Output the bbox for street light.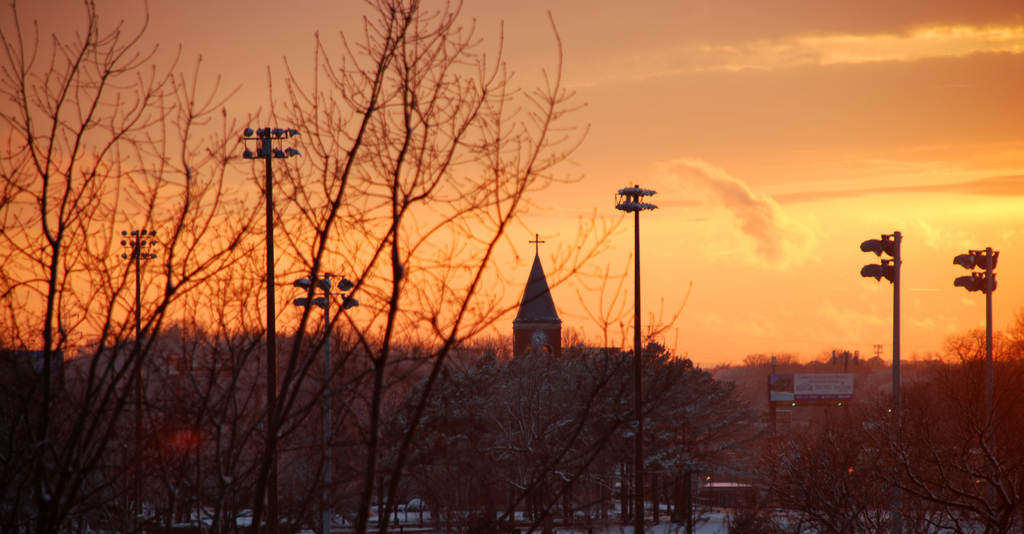
select_region(237, 125, 305, 532).
